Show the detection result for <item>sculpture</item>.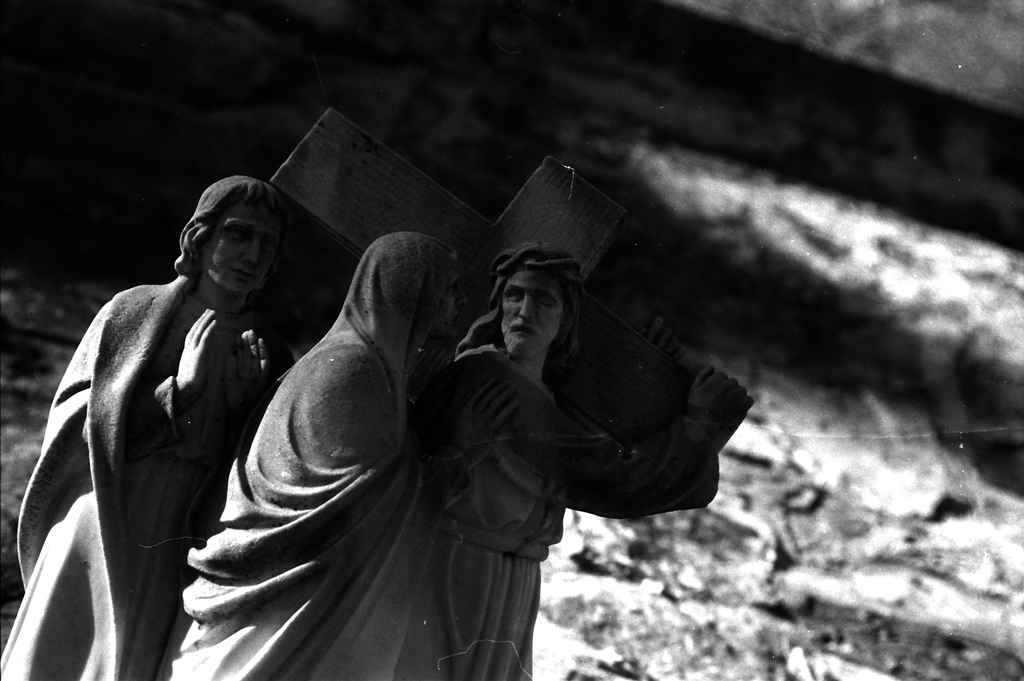
crop(15, 147, 298, 680).
